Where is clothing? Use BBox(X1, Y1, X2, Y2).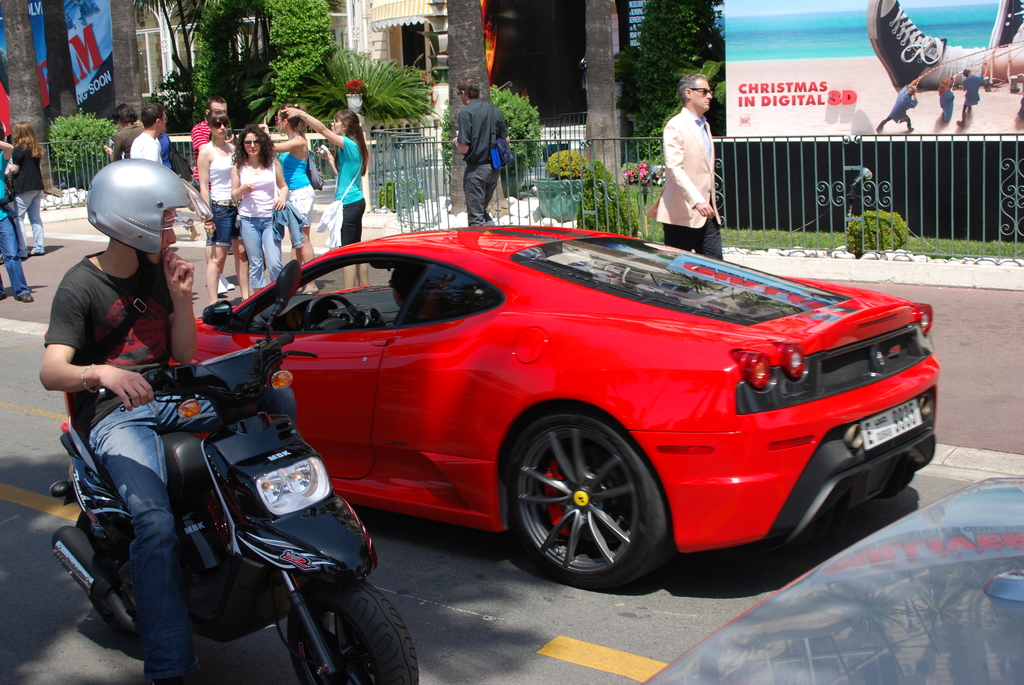
BBox(107, 118, 135, 164).
